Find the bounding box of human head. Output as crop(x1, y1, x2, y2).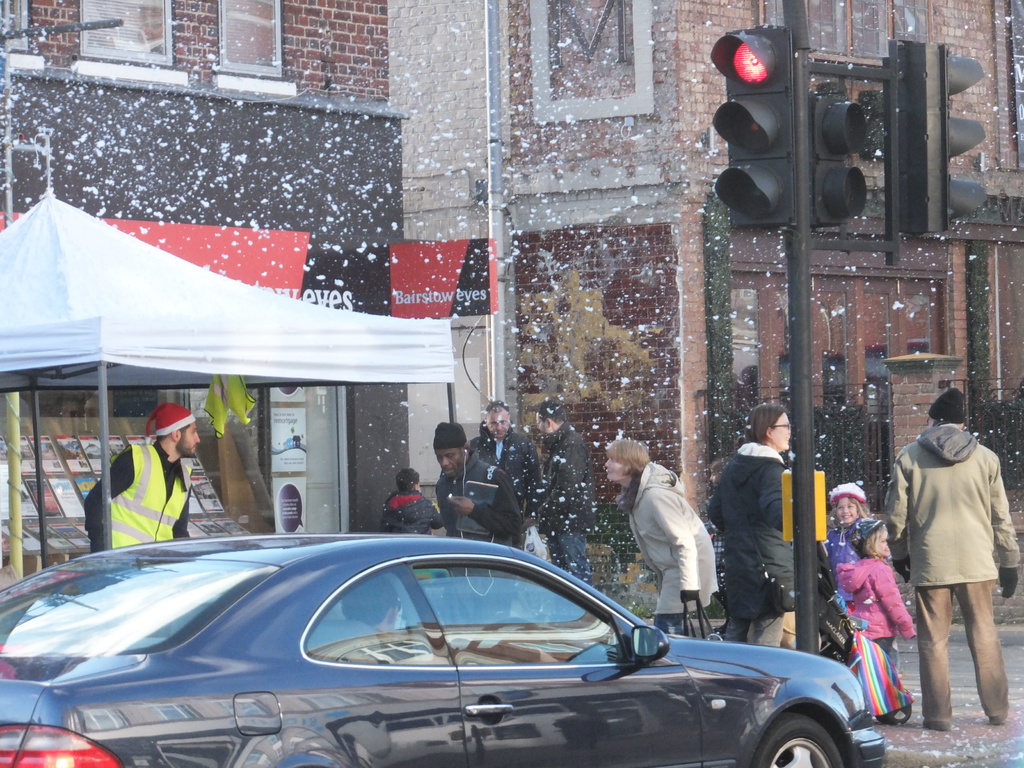
crop(828, 479, 870, 527).
